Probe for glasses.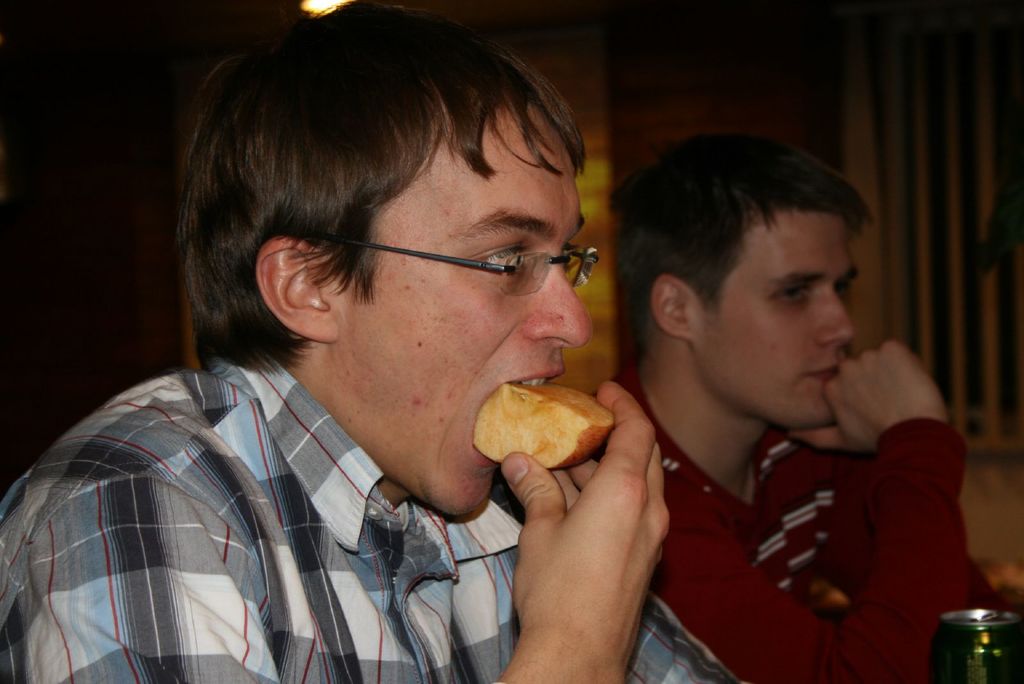
Probe result: left=285, top=220, right=595, bottom=301.
